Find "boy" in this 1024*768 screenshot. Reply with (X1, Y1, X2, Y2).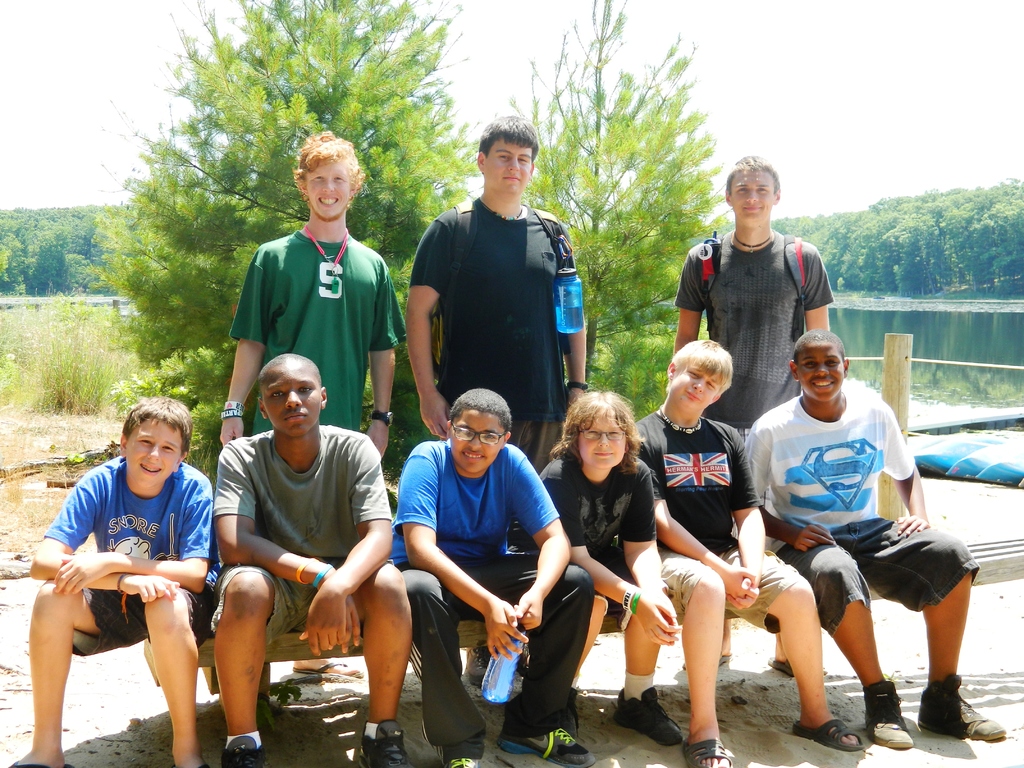
(674, 153, 838, 429).
